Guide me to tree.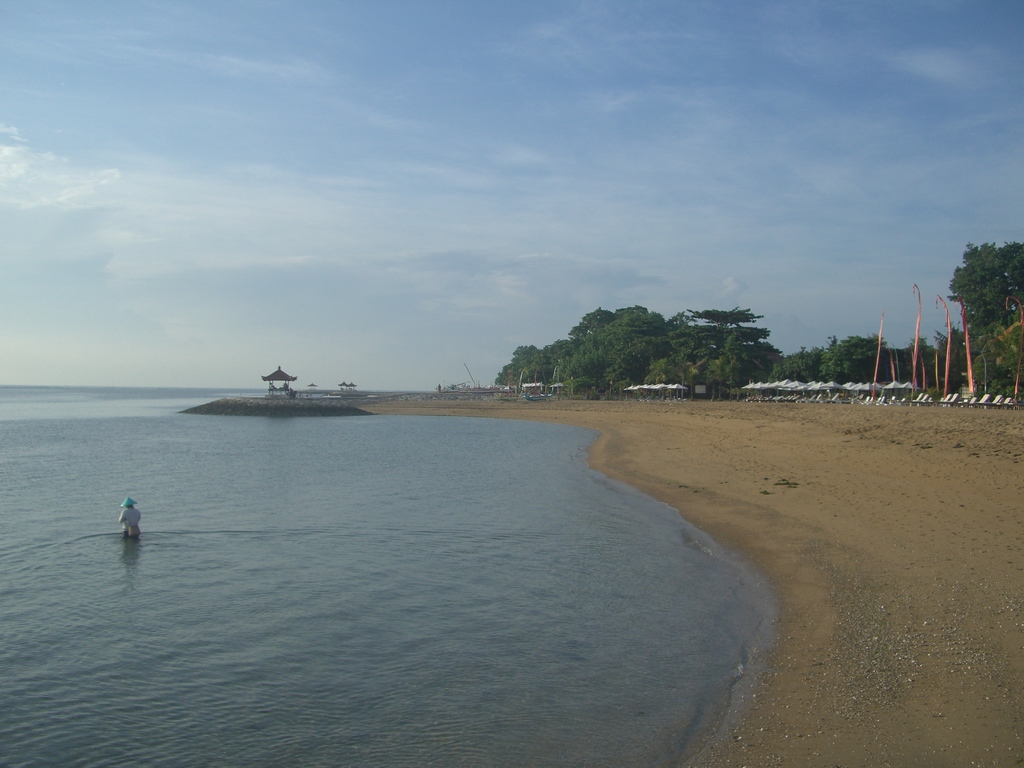
Guidance: [814,331,895,382].
